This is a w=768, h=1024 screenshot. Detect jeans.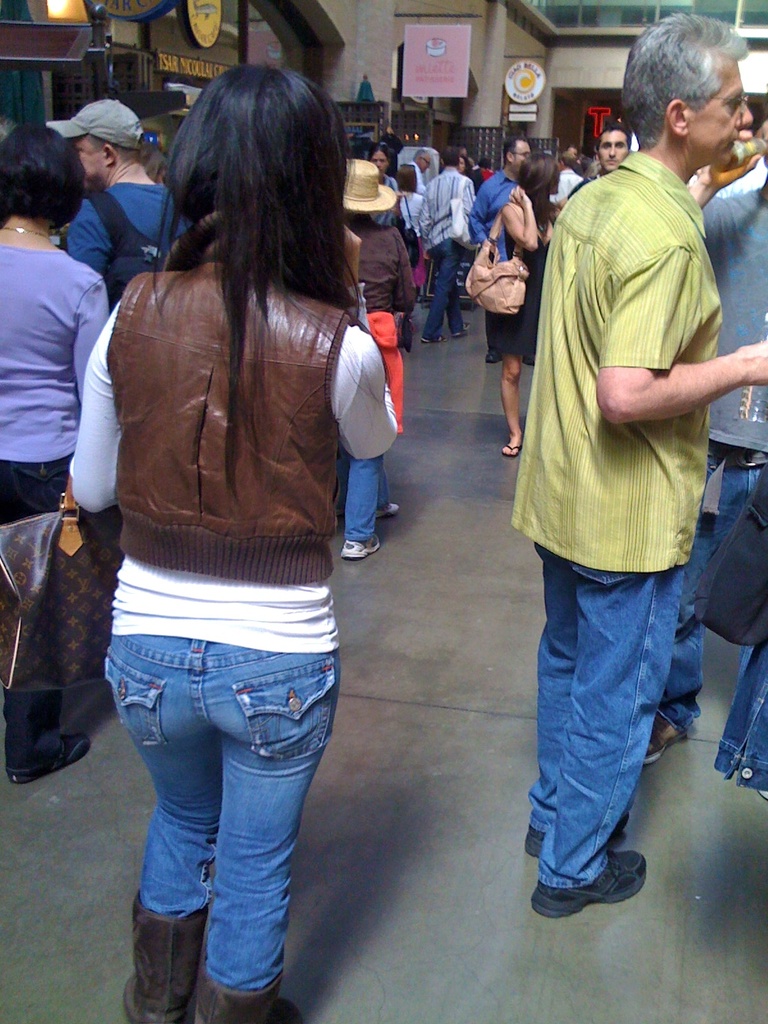
Rect(532, 545, 689, 886).
